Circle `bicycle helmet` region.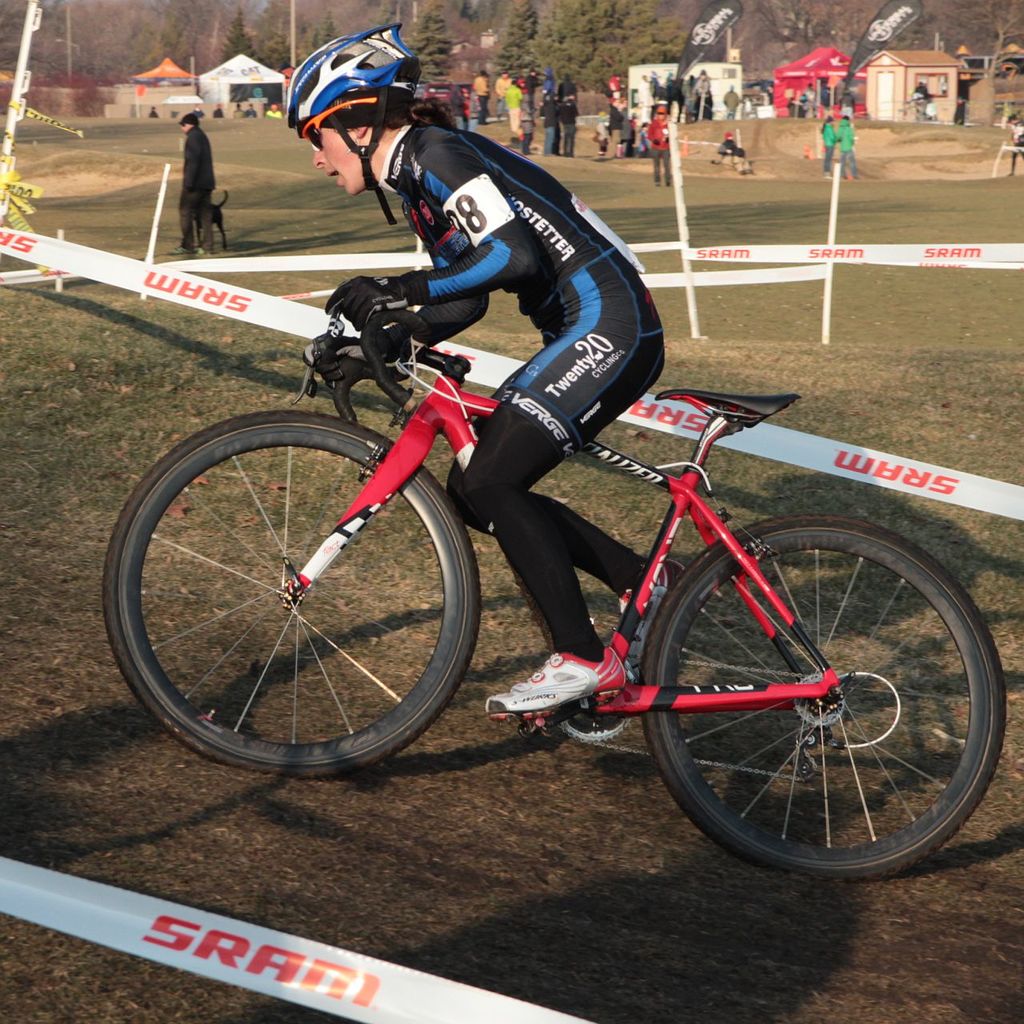
Region: box(284, 16, 426, 214).
